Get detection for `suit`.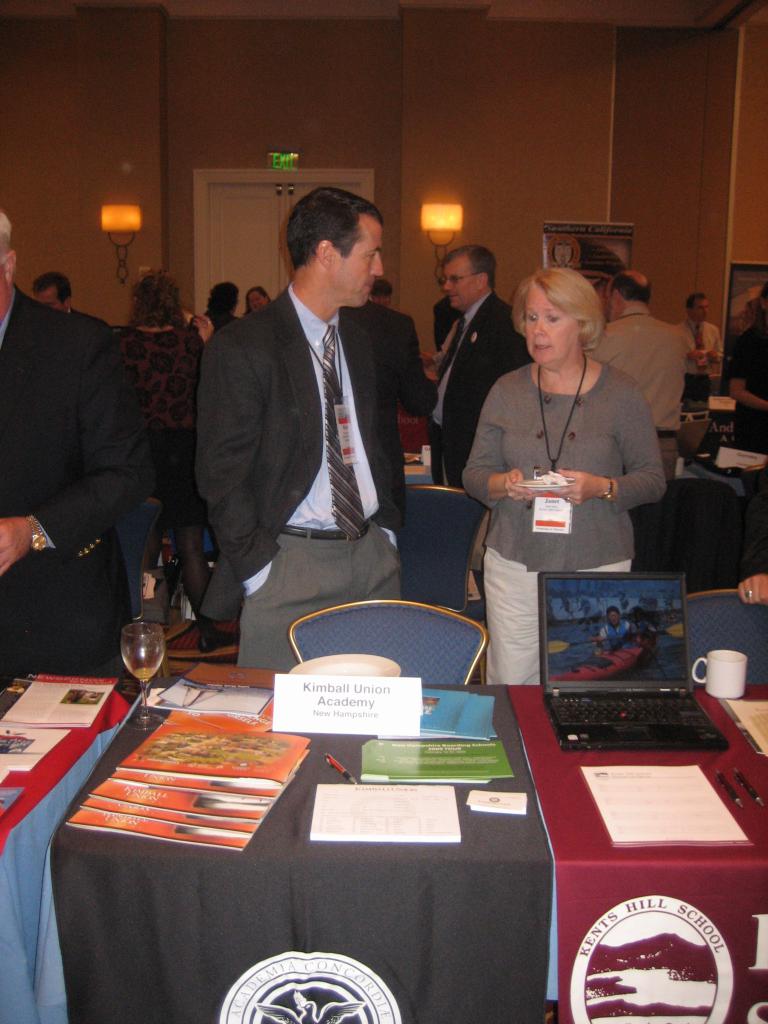
Detection: locate(426, 286, 536, 486).
